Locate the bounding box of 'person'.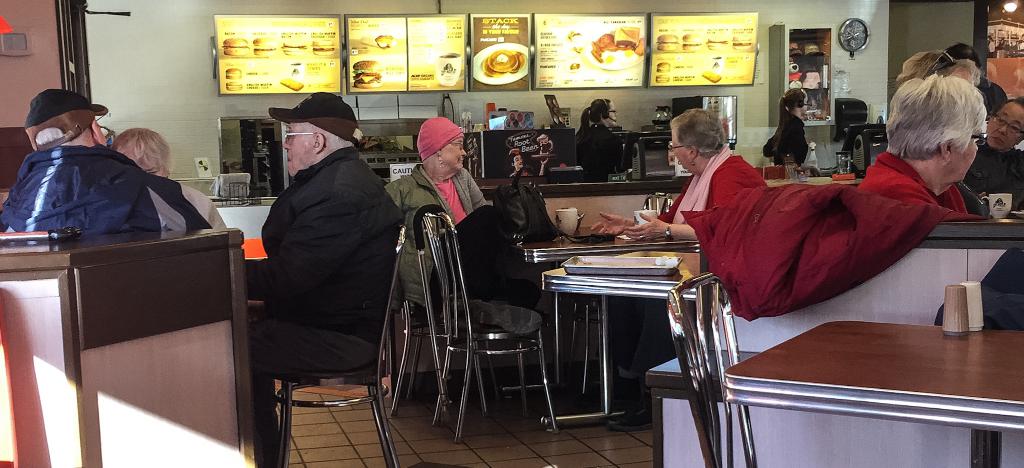
Bounding box: [579, 94, 635, 183].
